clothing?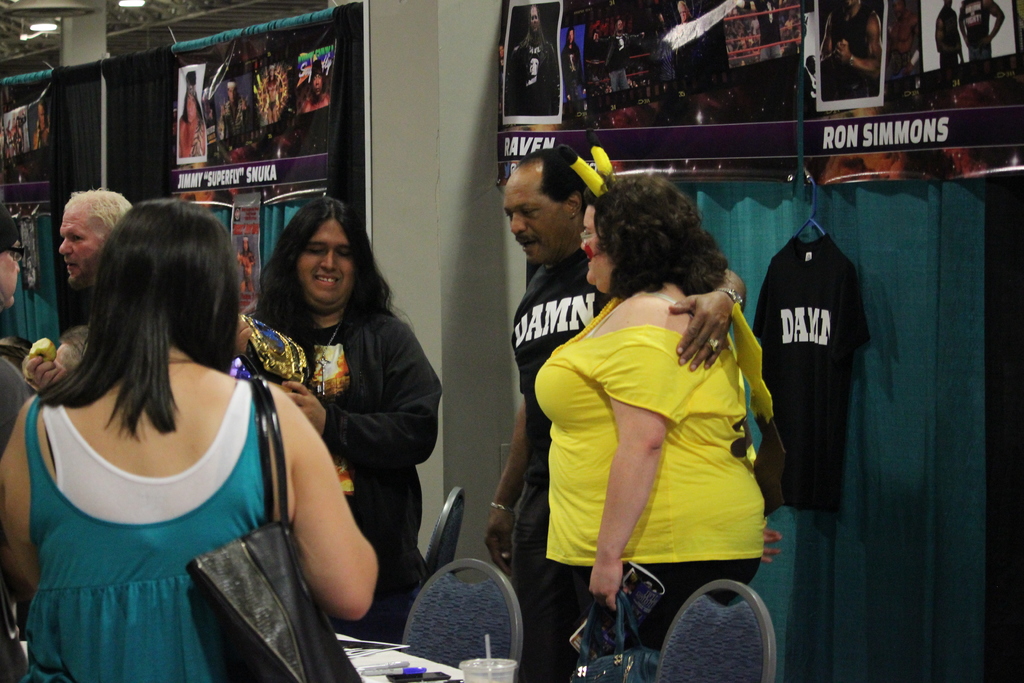
region(0, 349, 26, 454)
